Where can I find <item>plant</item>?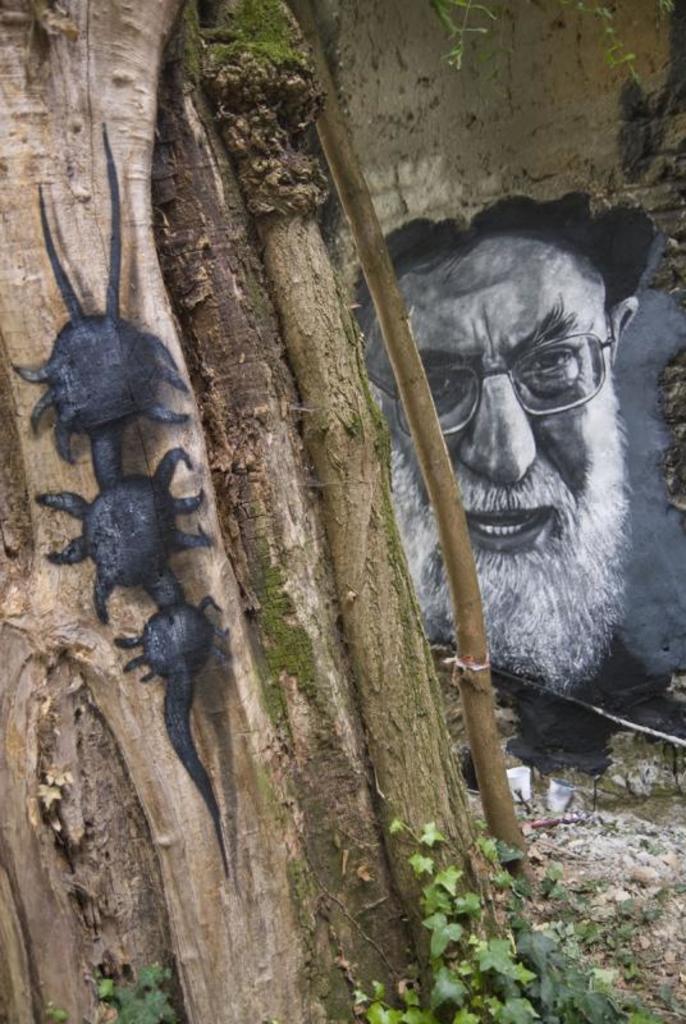
You can find it at [101,965,183,1023].
